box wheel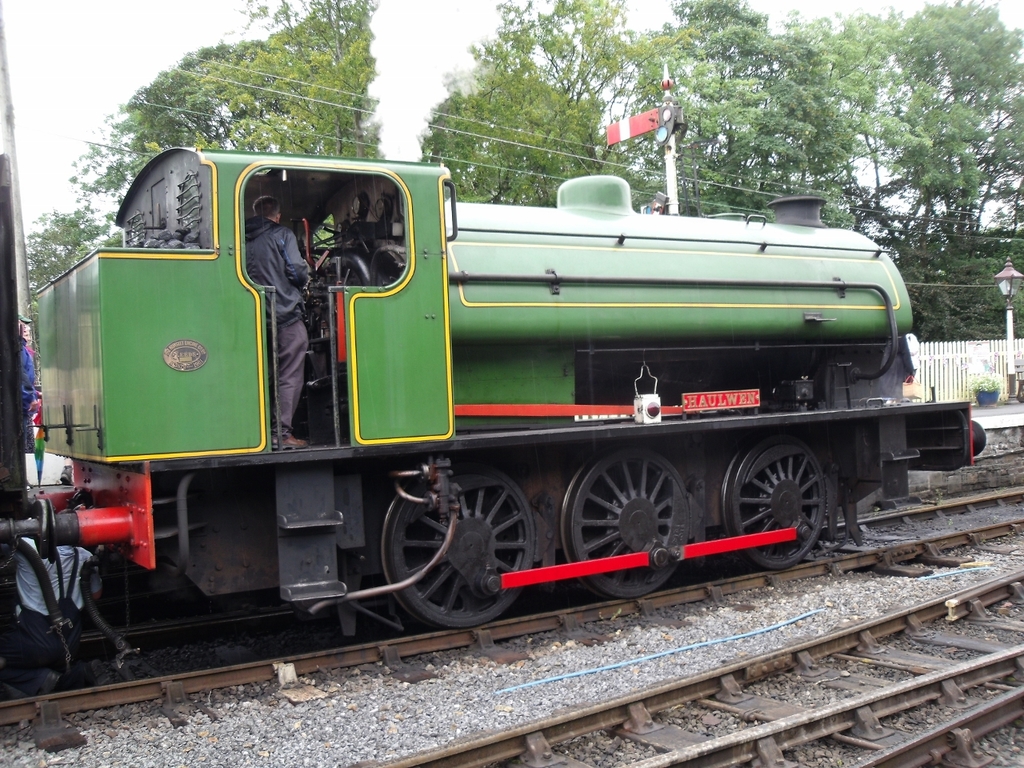
{"left": 718, "top": 430, "right": 825, "bottom": 574}
